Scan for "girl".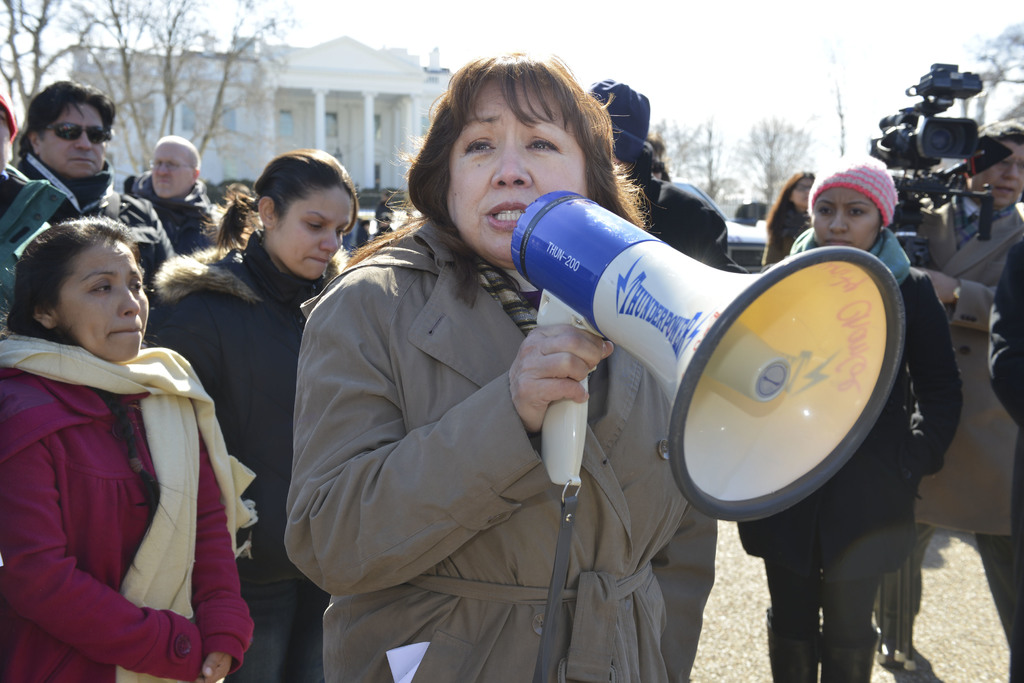
Scan result: {"left": 142, "top": 145, "right": 360, "bottom": 682}.
